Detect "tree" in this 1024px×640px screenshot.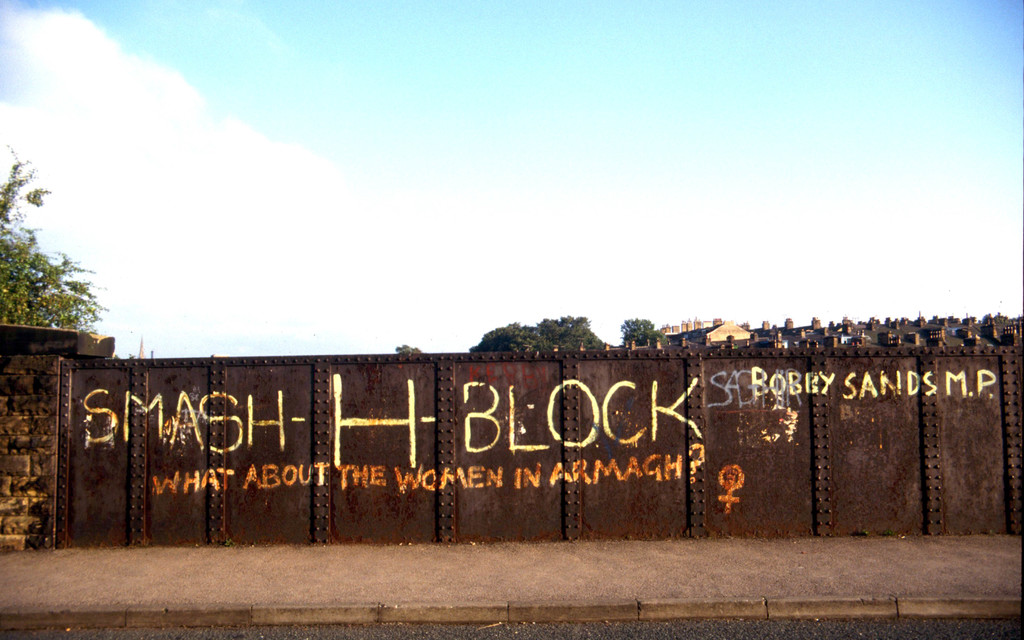
Detection: 471,315,614,351.
